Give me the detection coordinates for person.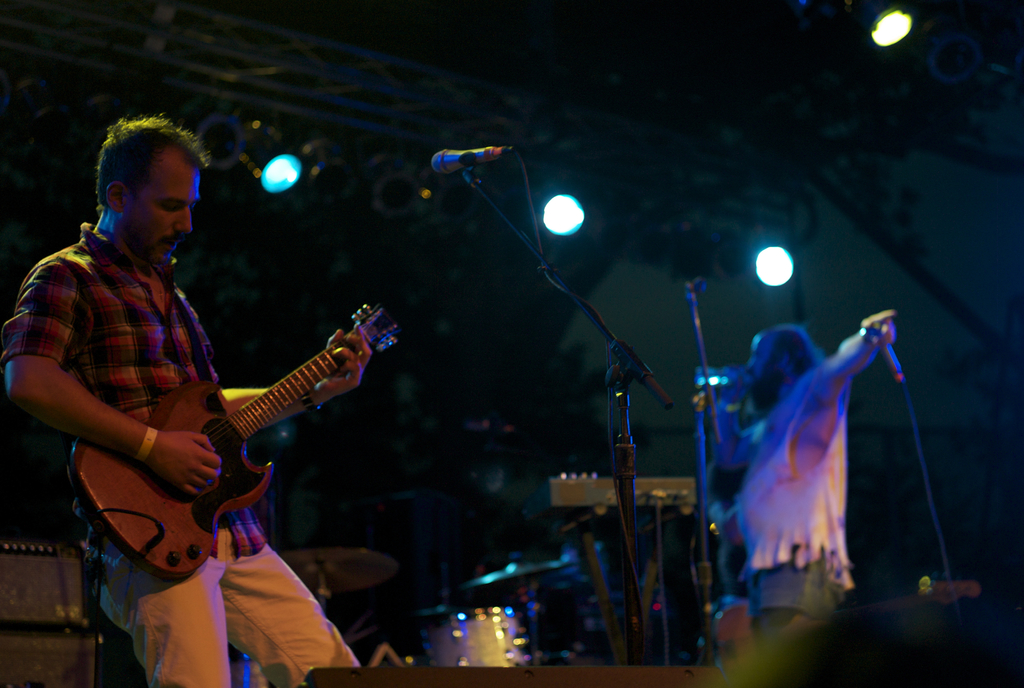
0/115/372/687.
